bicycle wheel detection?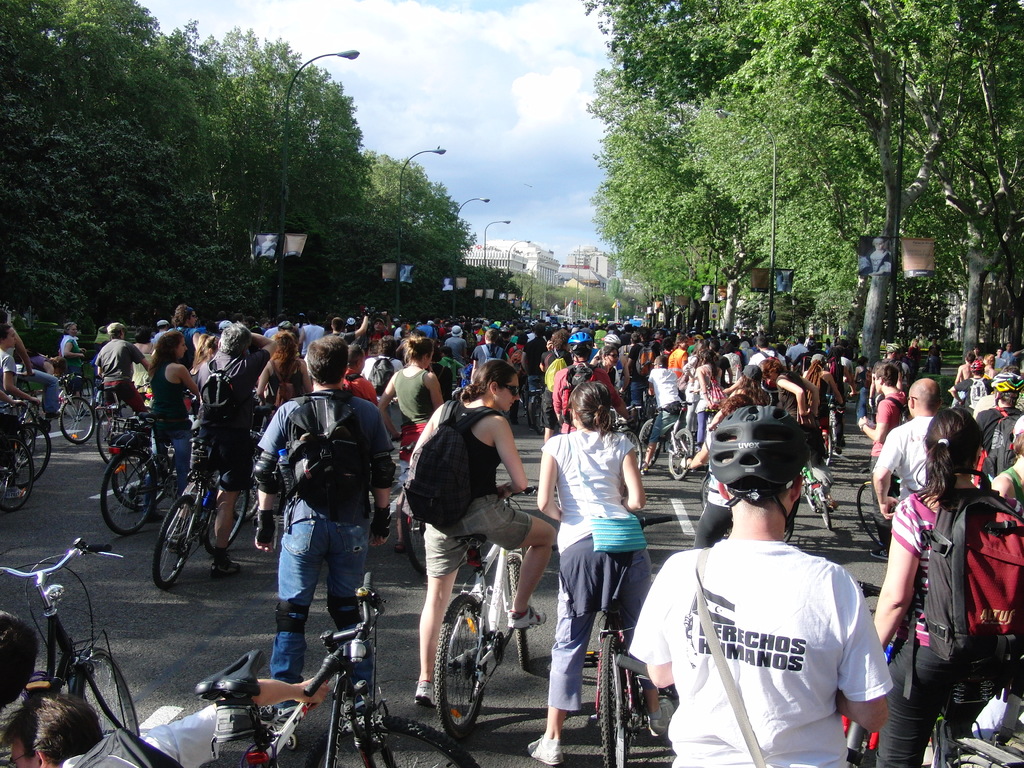
BBox(99, 408, 119, 464)
